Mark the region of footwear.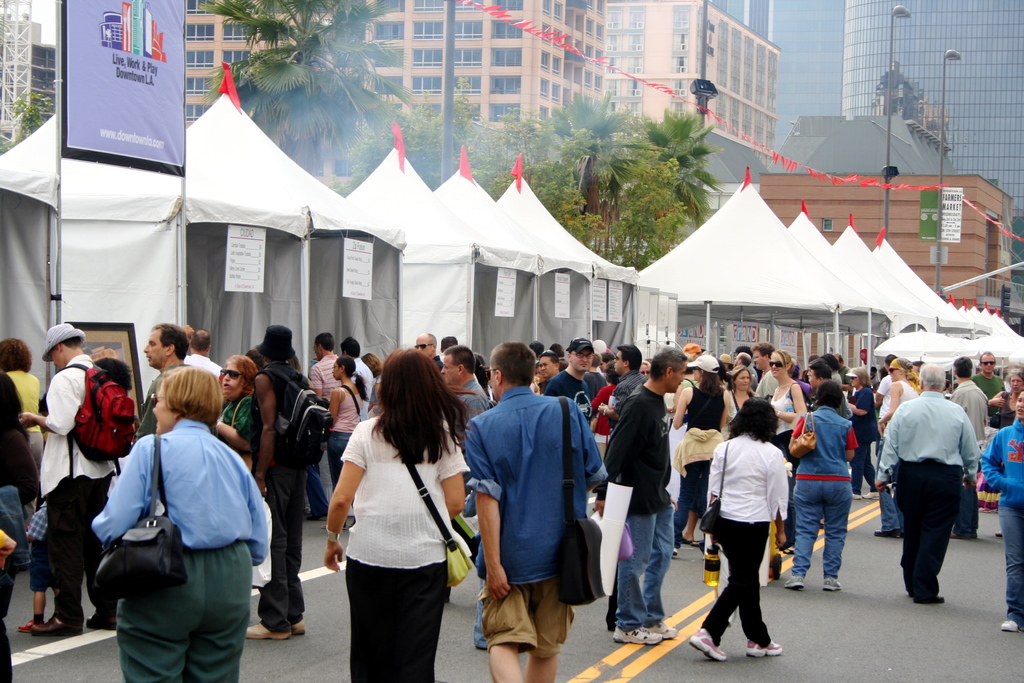
Region: x1=292 y1=614 x2=308 y2=638.
